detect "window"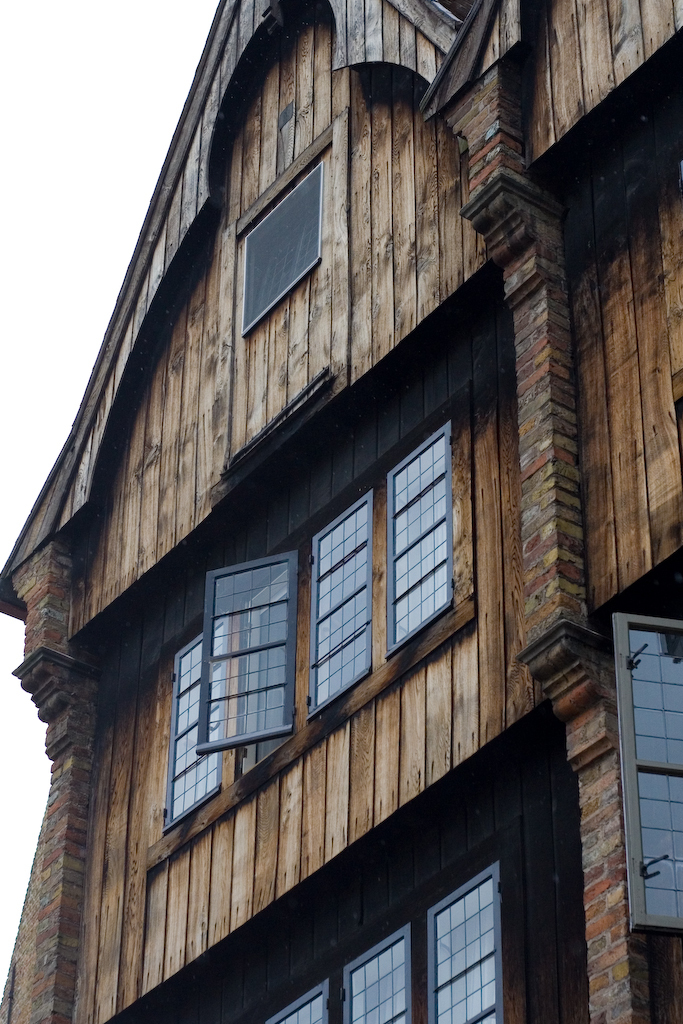
x1=317 y1=486 x2=372 y2=715
